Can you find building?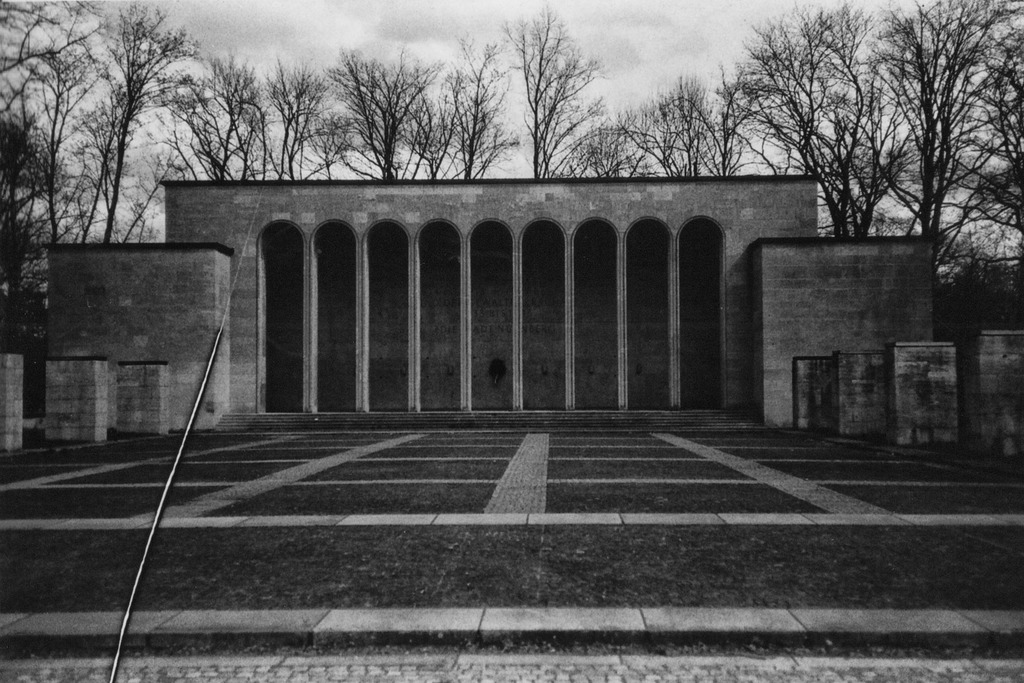
Yes, bounding box: <region>38, 165, 957, 445</region>.
